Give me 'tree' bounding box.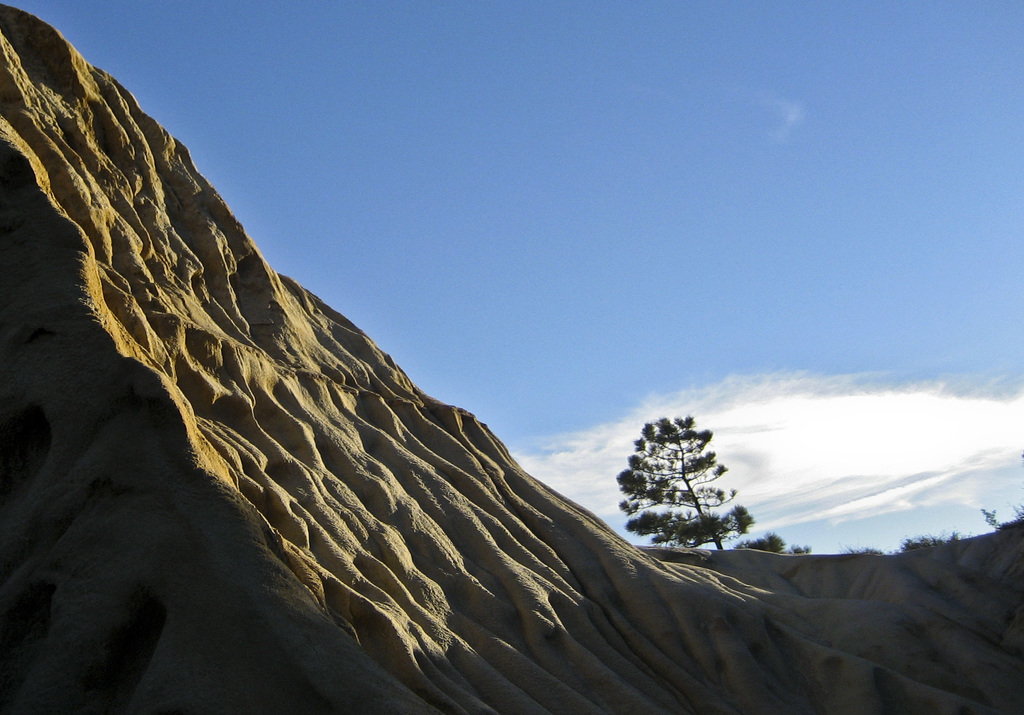
bbox=[614, 415, 761, 551].
